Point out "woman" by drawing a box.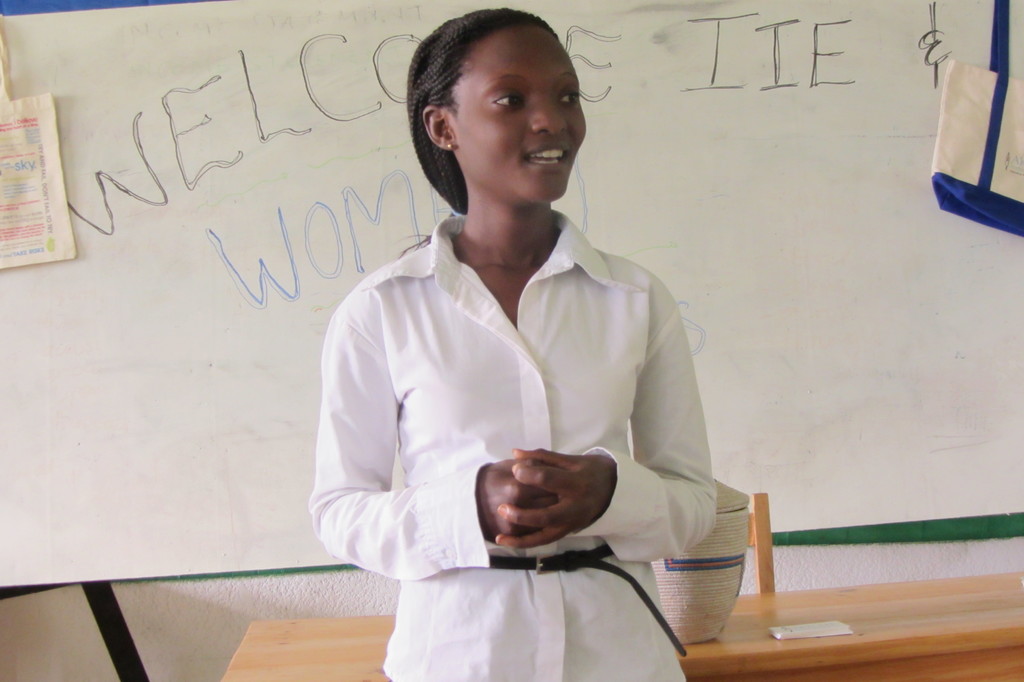
(x1=275, y1=47, x2=725, y2=662).
